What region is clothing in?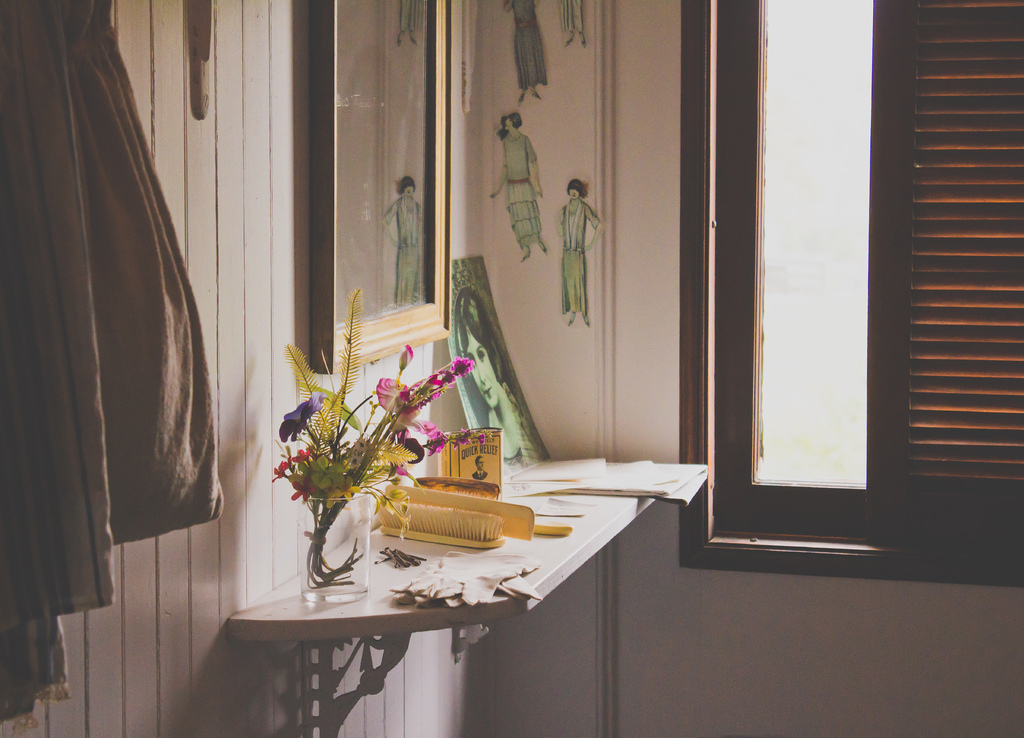
<region>559, 198, 600, 316</region>.
